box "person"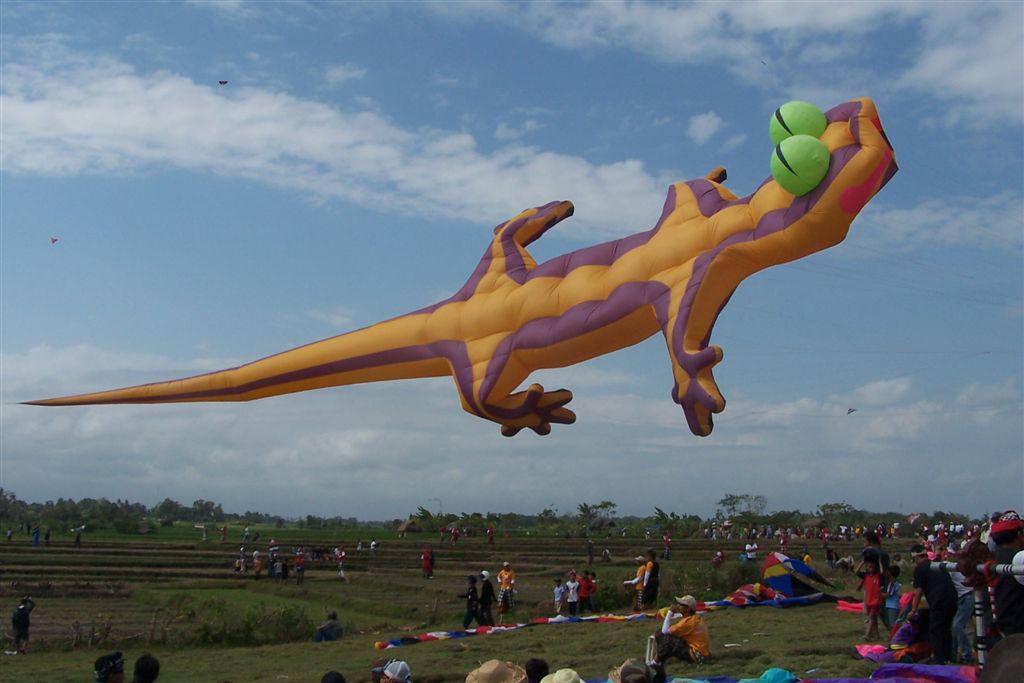
detection(477, 570, 501, 627)
